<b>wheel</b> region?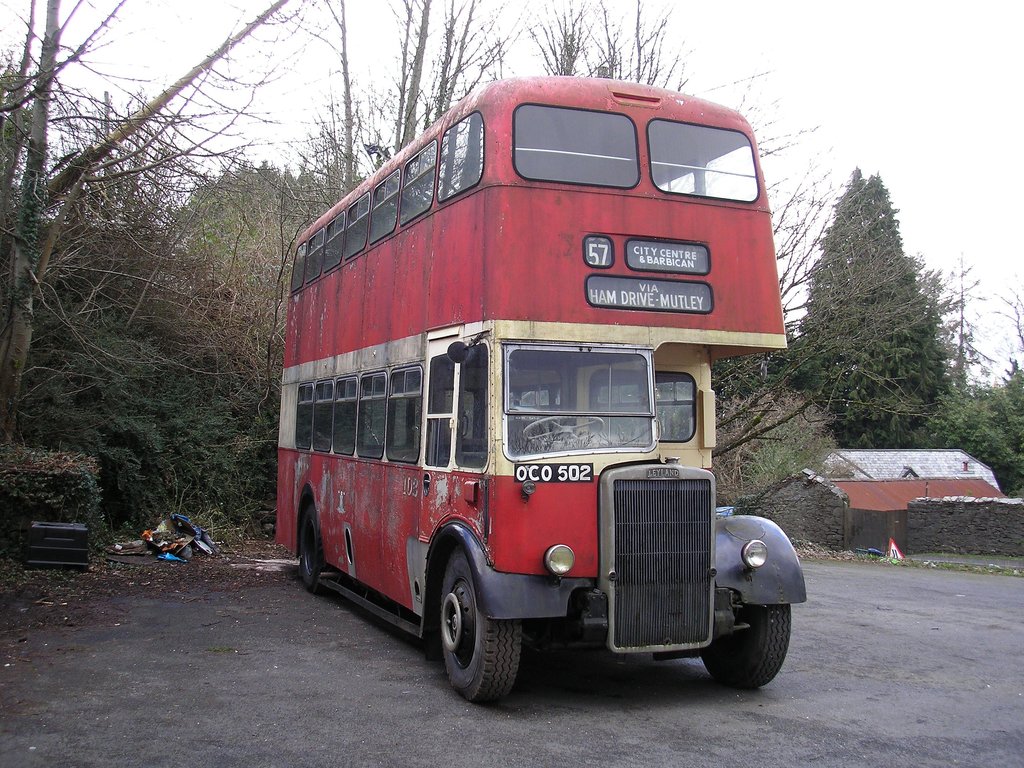
698, 602, 790, 685
